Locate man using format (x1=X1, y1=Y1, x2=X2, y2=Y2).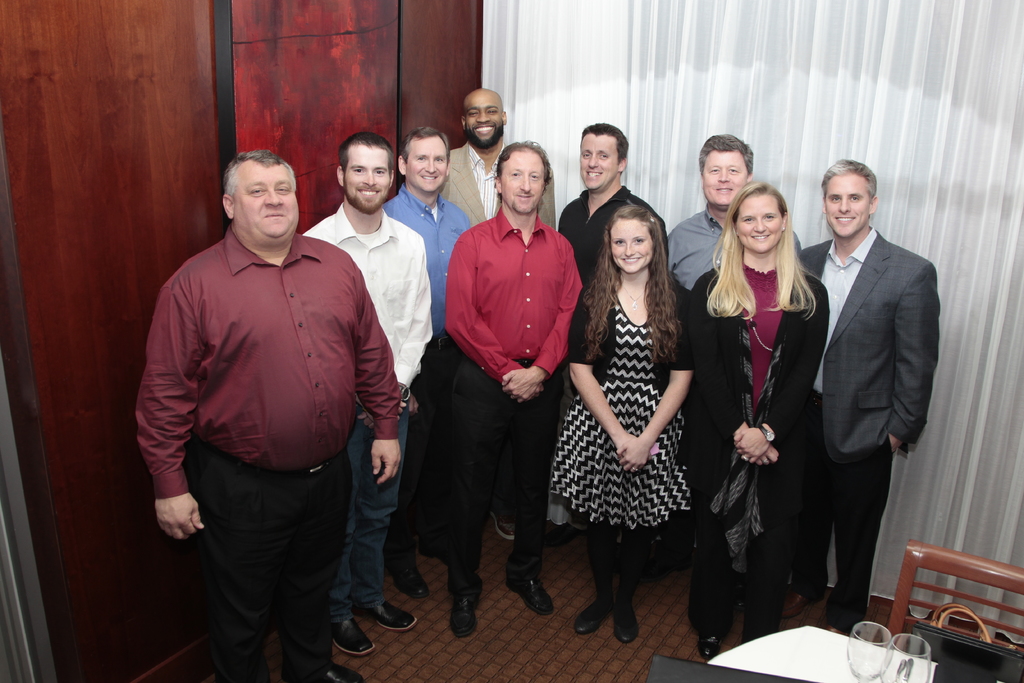
(x1=383, y1=128, x2=471, y2=587).
